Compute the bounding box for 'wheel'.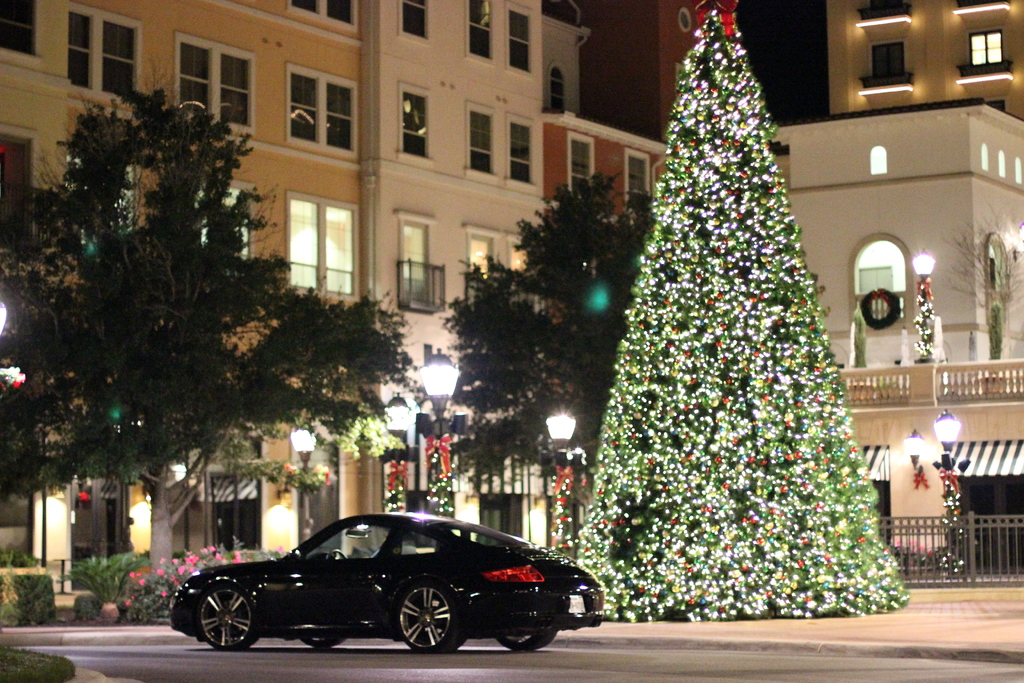
[left=468, top=608, right=567, bottom=653].
